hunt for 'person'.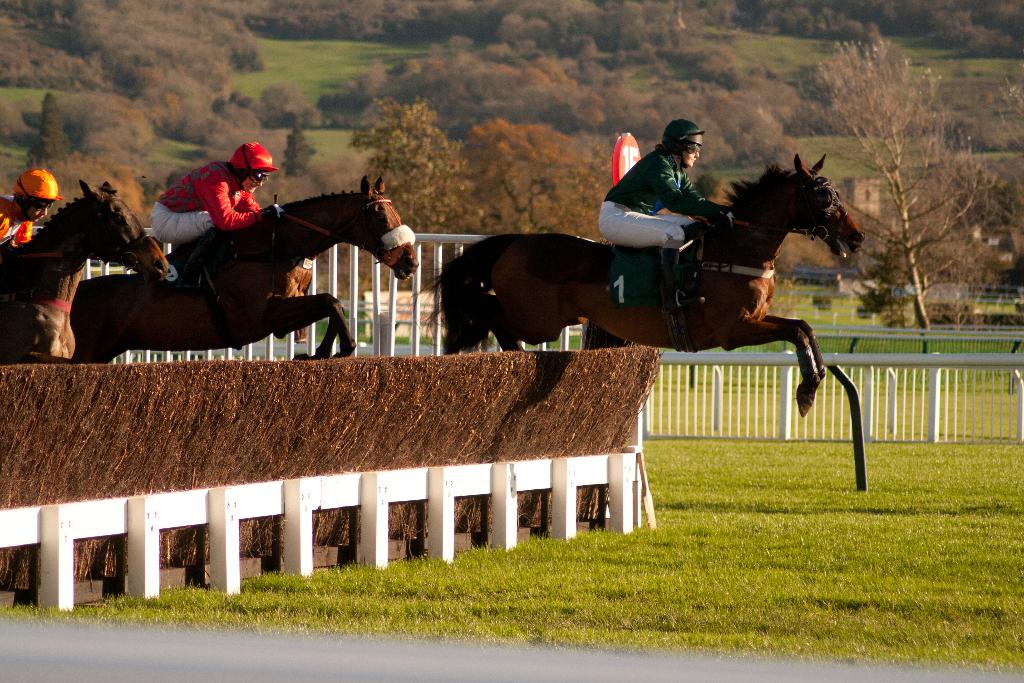
Hunted down at rect(149, 136, 280, 290).
